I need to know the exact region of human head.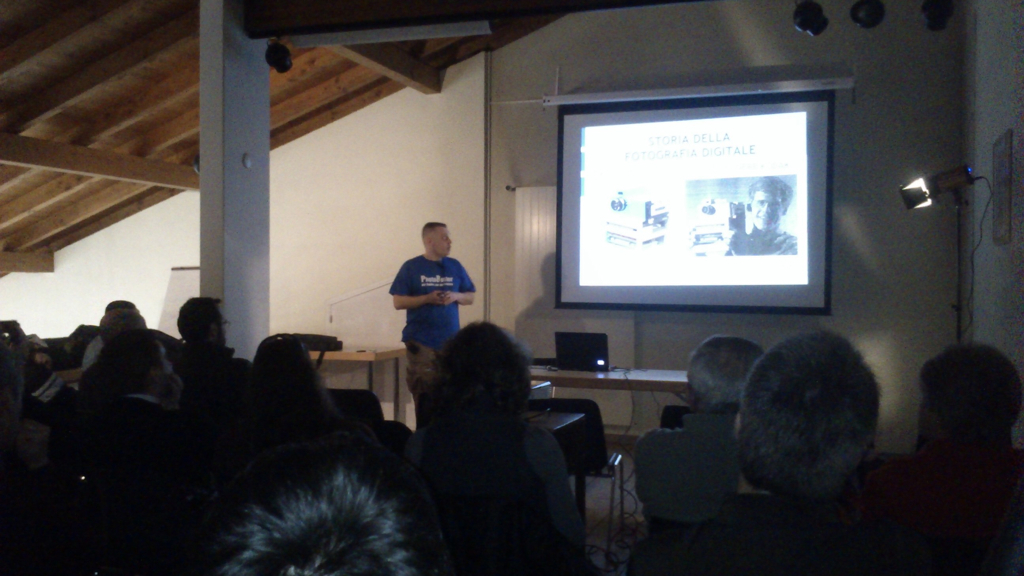
Region: box=[919, 340, 1023, 474].
